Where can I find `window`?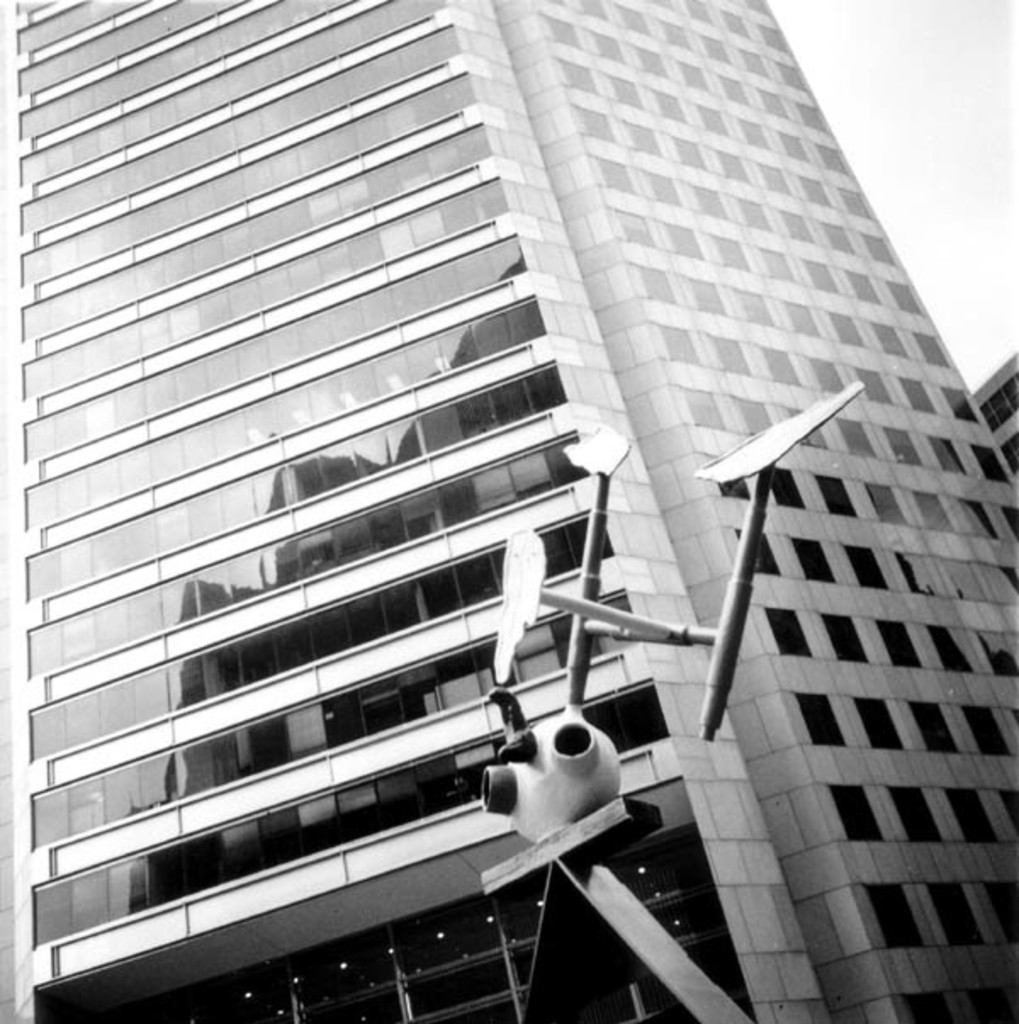
You can find it at detection(934, 436, 966, 472).
